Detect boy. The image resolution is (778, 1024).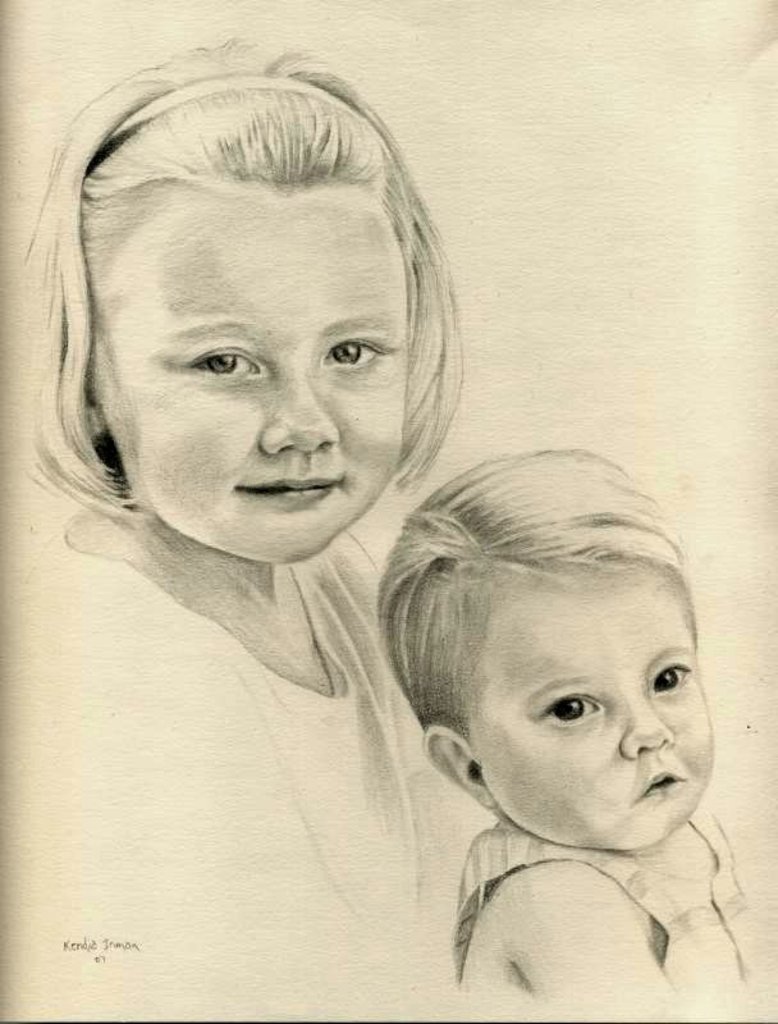
(348,426,754,1011).
